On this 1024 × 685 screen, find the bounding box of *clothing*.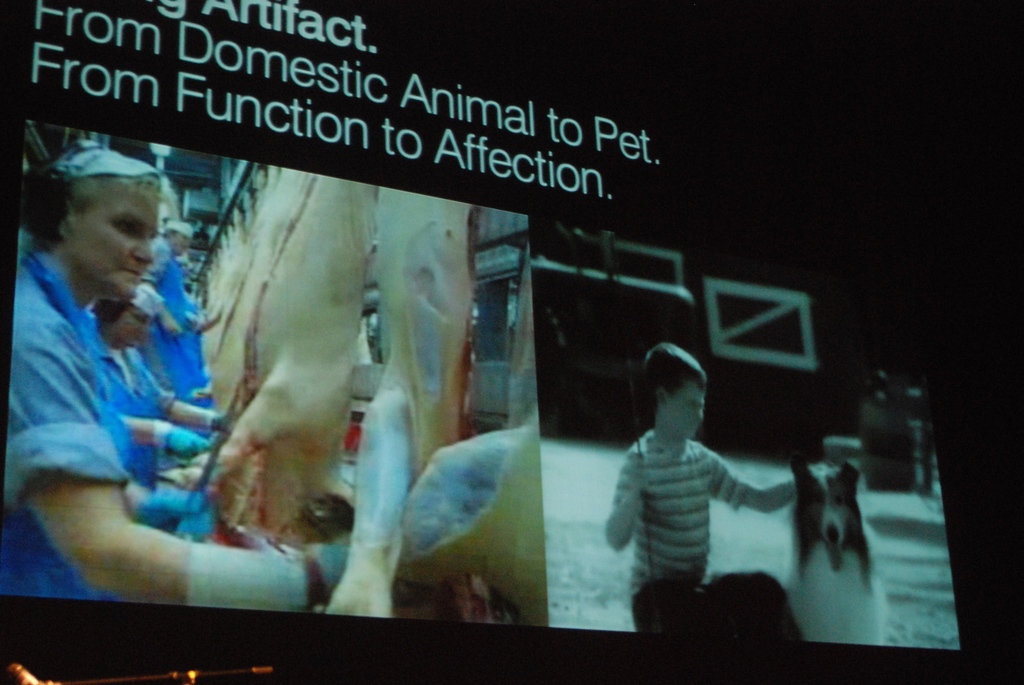
Bounding box: (x1=148, y1=249, x2=223, y2=418).
